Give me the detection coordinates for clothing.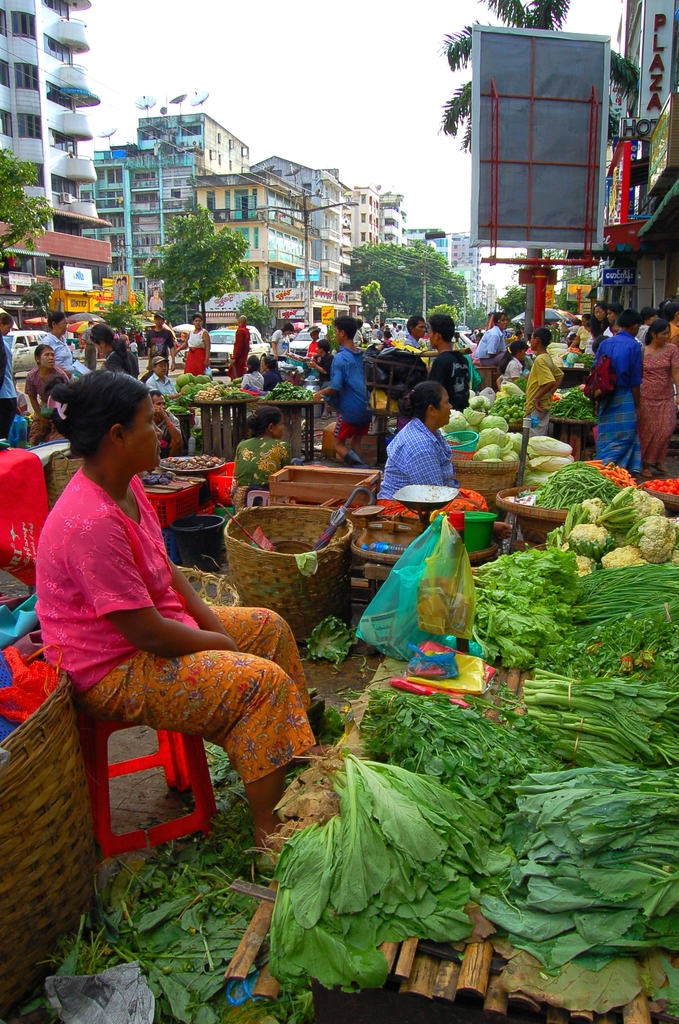
region(120, 284, 131, 305).
